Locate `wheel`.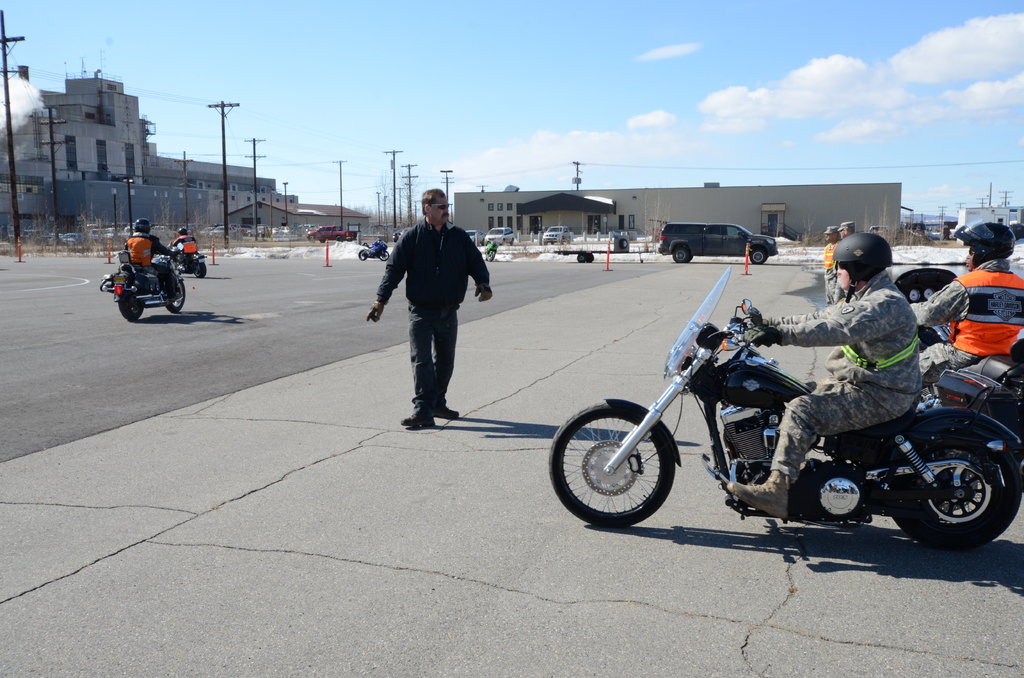
Bounding box: (569, 404, 682, 526).
